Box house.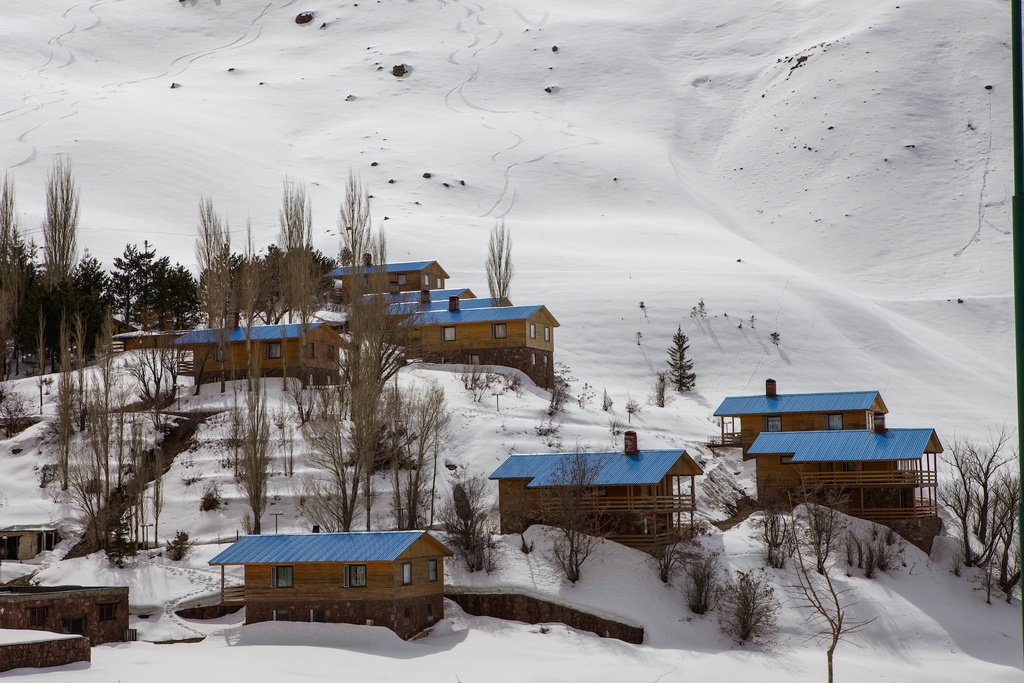
[left=346, top=282, right=479, bottom=309].
